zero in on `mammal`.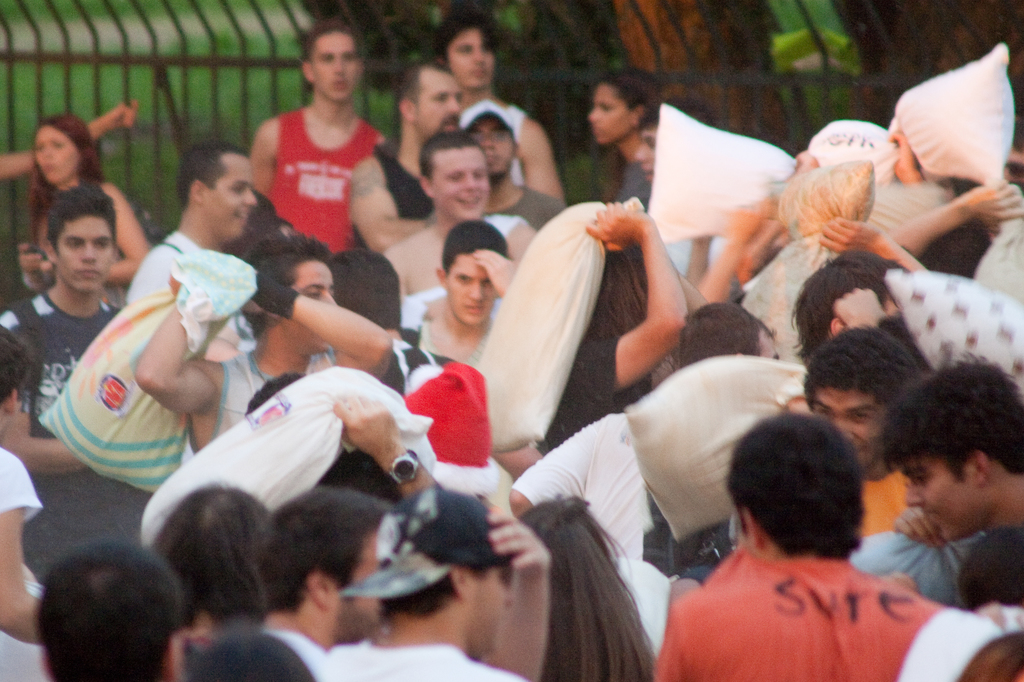
Zeroed in: {"x1": 132, "y1": 231, "x2": 396, "y2": 466}.
